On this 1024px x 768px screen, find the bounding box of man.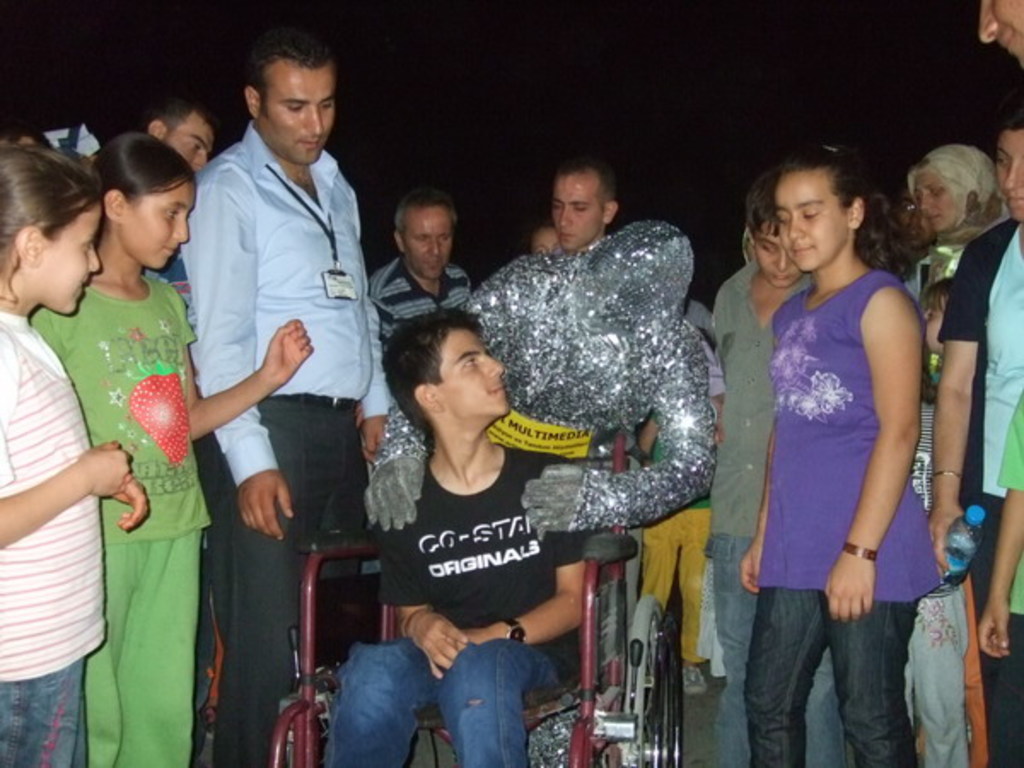
Bounding box: box=[326, 253, 606, 739].
